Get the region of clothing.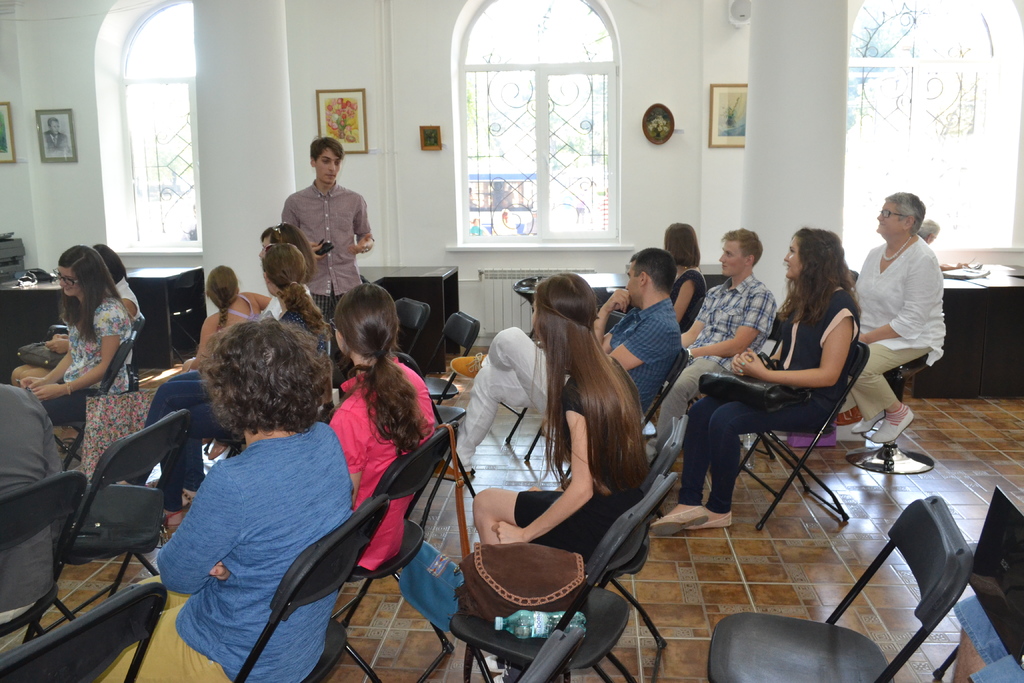
bbox(602, 293, 674, 403).
